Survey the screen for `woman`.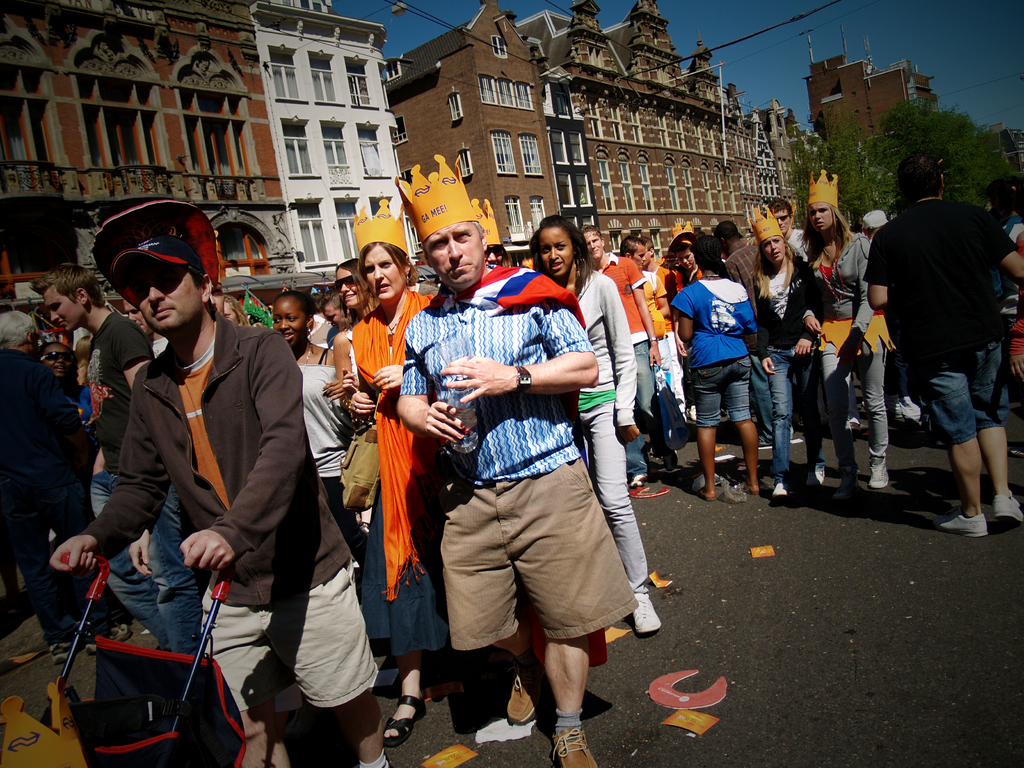
Survey found: 37, 344, 92, 437.
